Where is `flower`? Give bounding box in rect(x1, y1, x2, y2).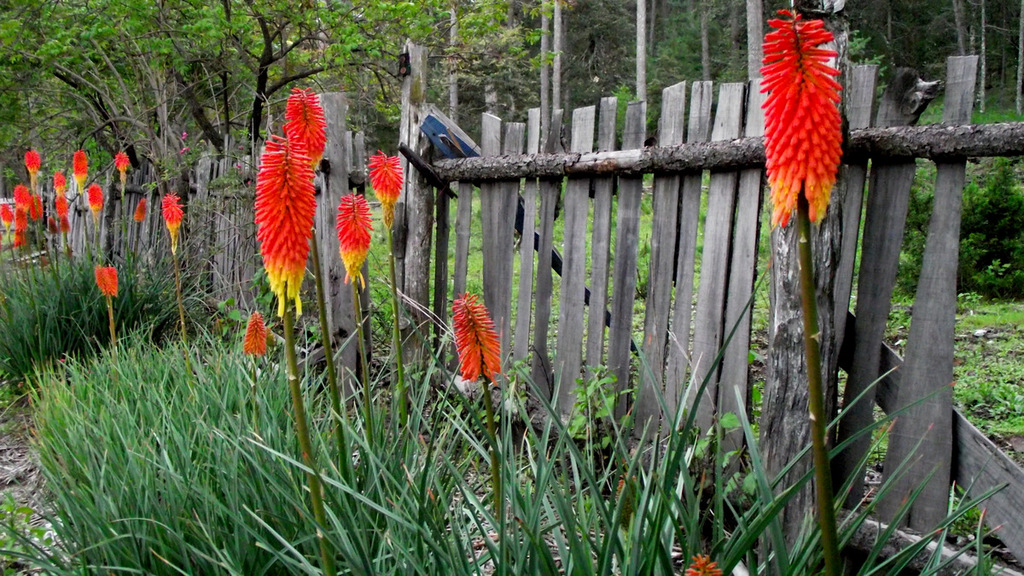
rect(750, 21, 860, 226).
